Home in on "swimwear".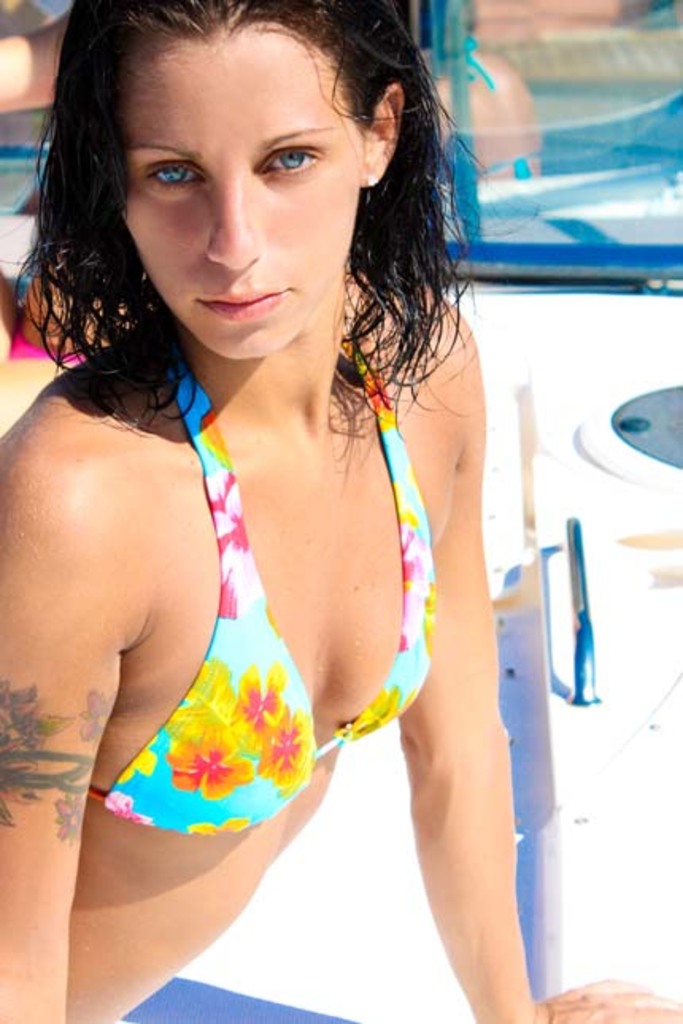
Homed in at crop(91, 376, 459, 848).
